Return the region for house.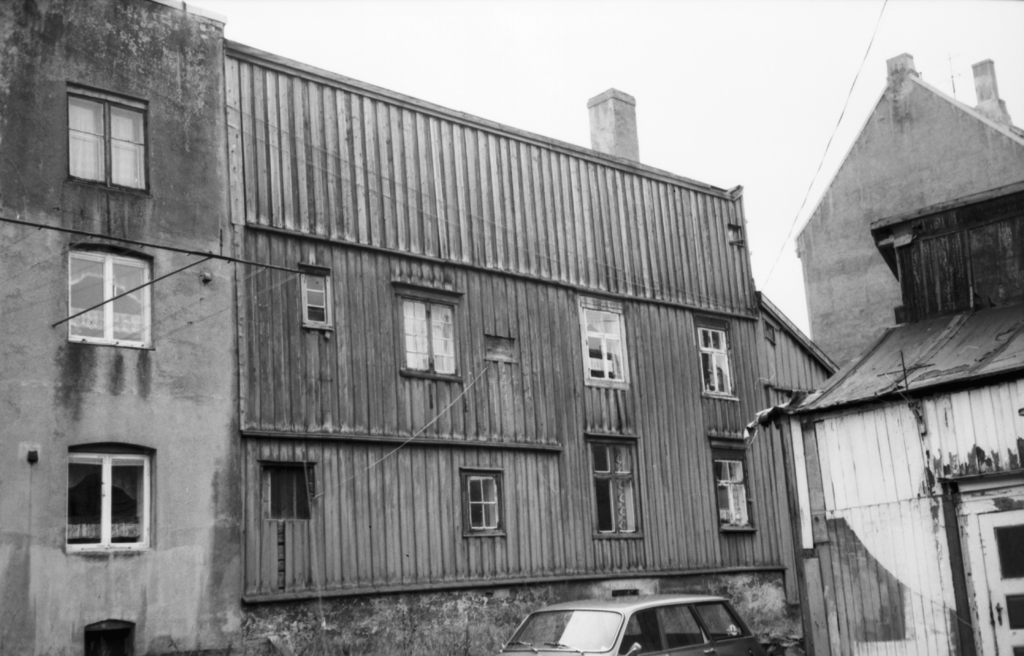
0/0/844/655.
